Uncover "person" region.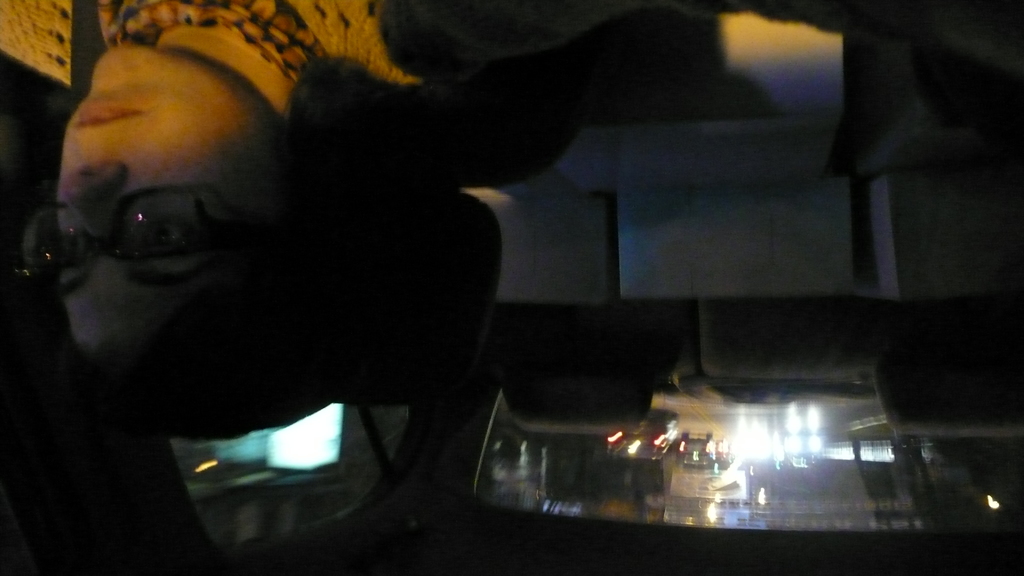
Uncovered: bbox=[0, 1, 589, 439].
